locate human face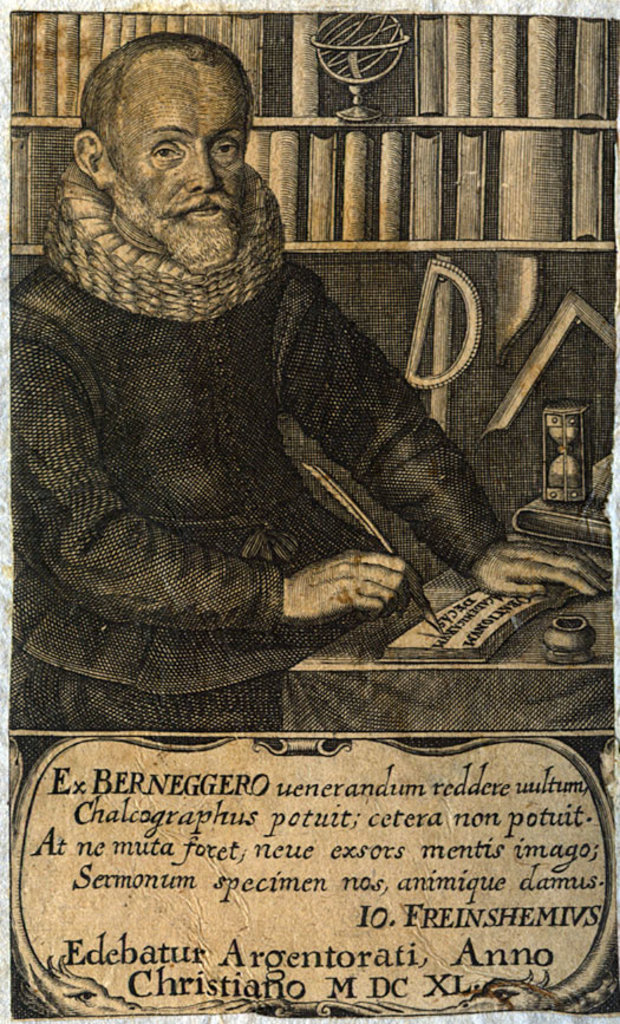
98,58,252,262
